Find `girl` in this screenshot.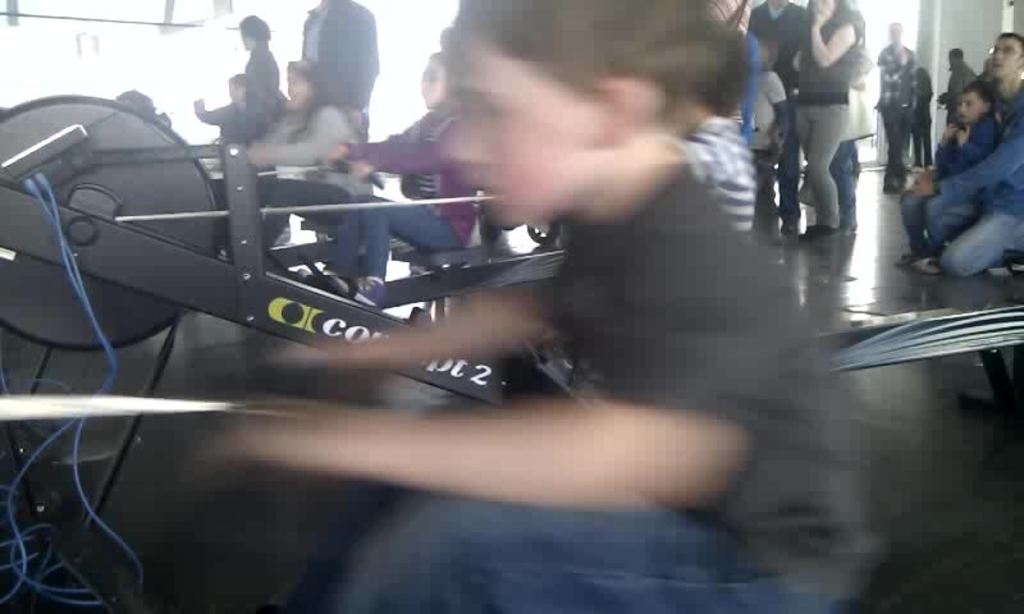
The bounding box for `girl` is l=192, t=73, r=278, b=173.
